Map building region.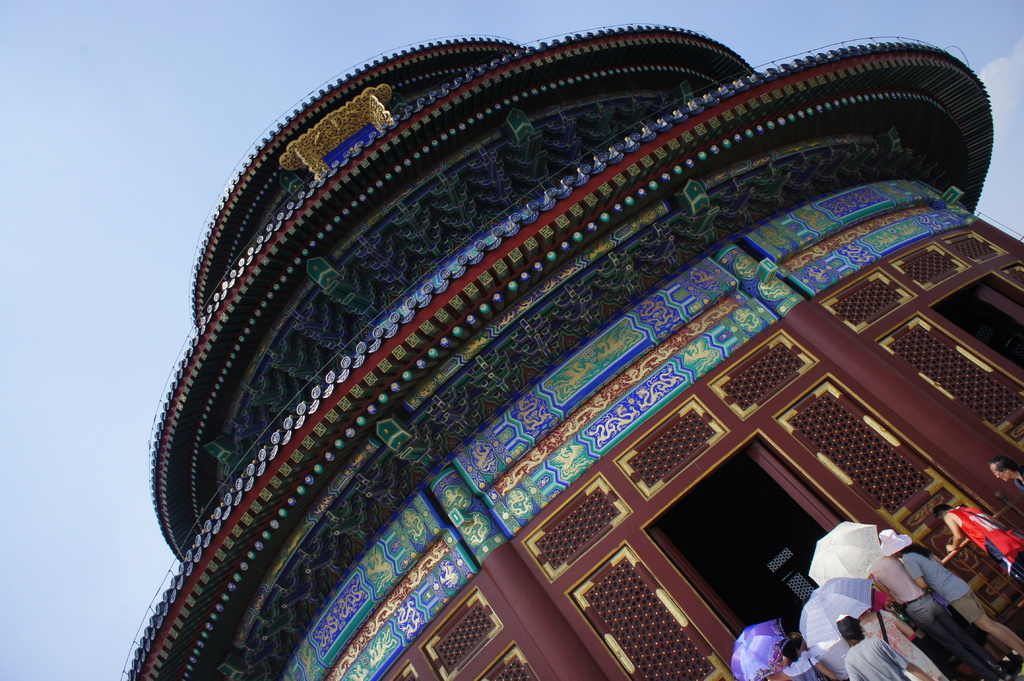
Mapped to [x1=120, y1=27, x2=1023, y2=680].
